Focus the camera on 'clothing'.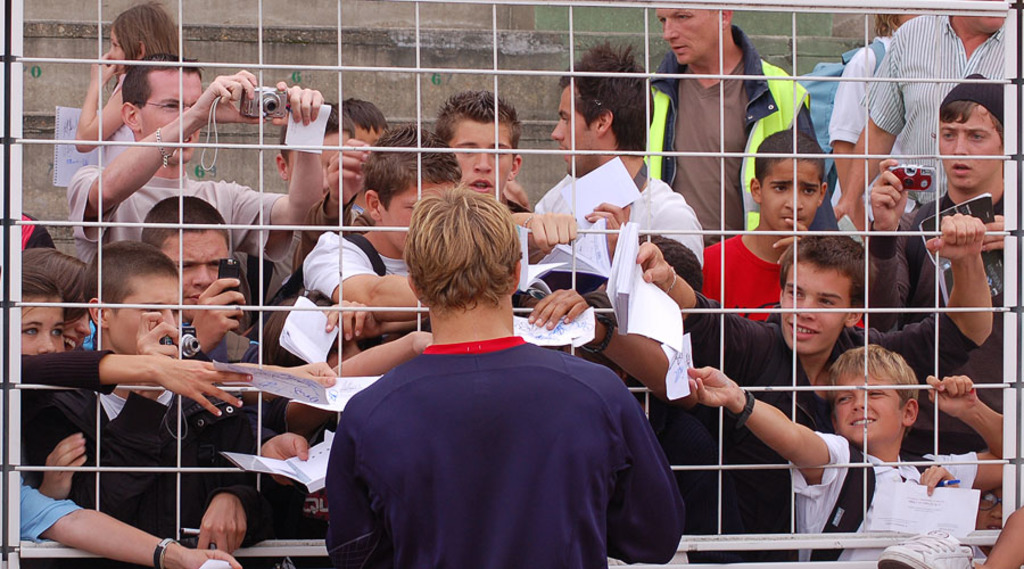
Focus region: Rect(9, 352, 124, 386).
